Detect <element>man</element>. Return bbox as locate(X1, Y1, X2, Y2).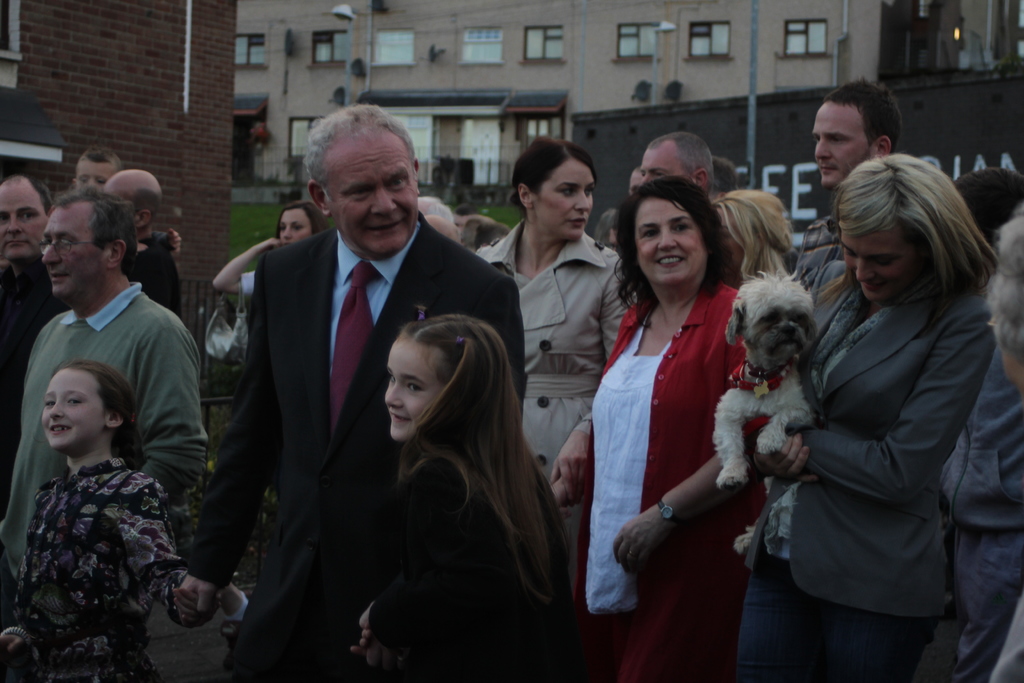
locate(0, 188, 211, 593).
